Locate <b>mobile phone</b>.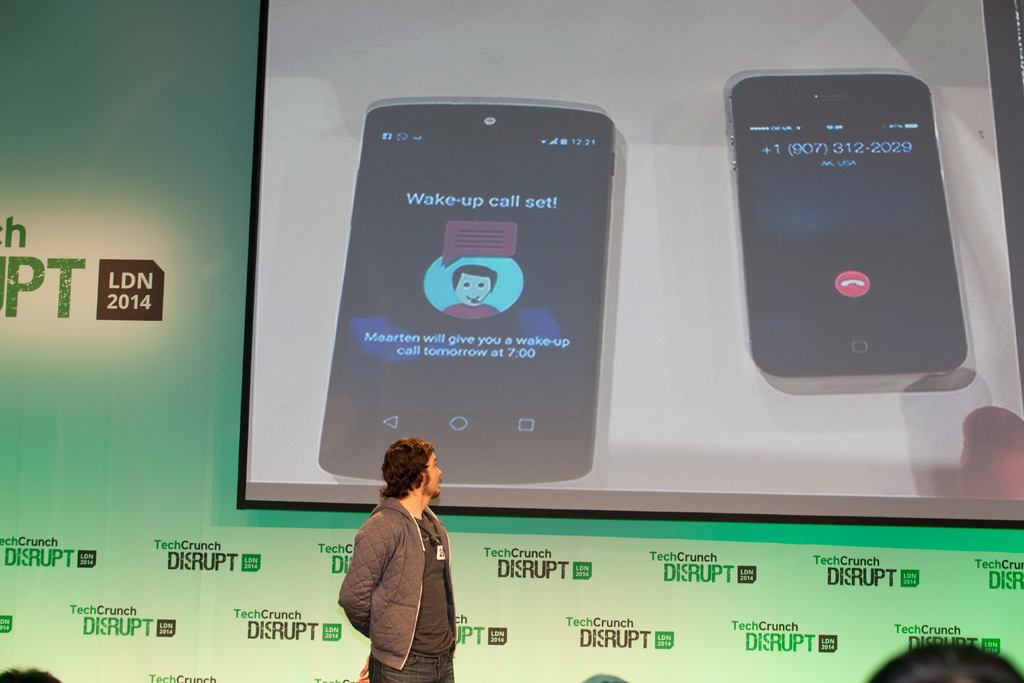
Bounding box: l=317, t=94, r=618, b=484.
